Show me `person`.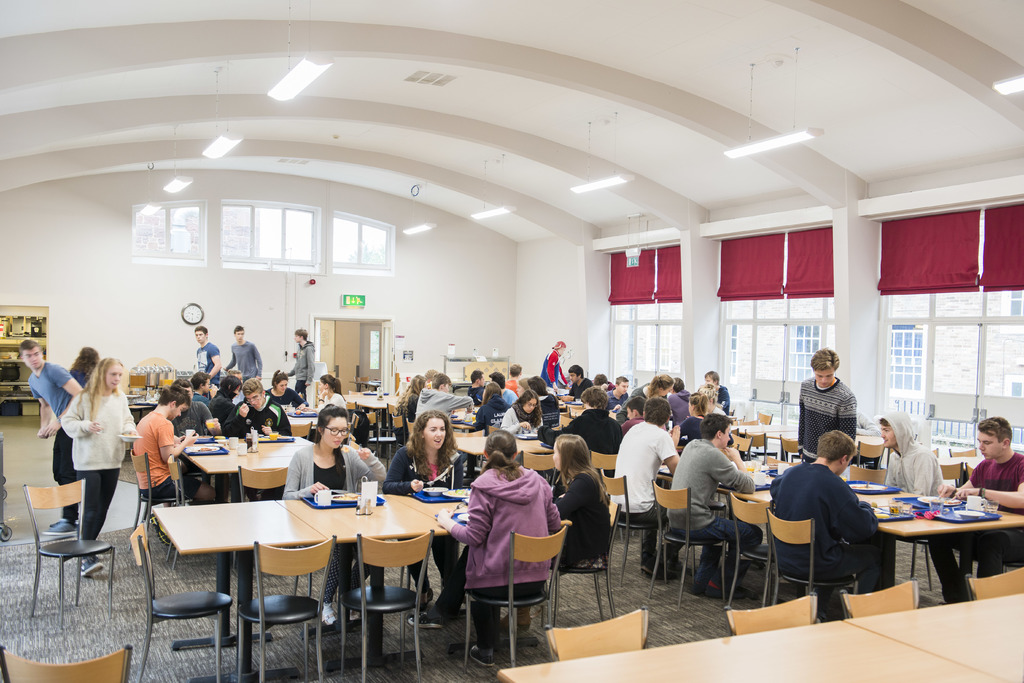
`person` is here: bbox=(279, 327, 314, 415).
